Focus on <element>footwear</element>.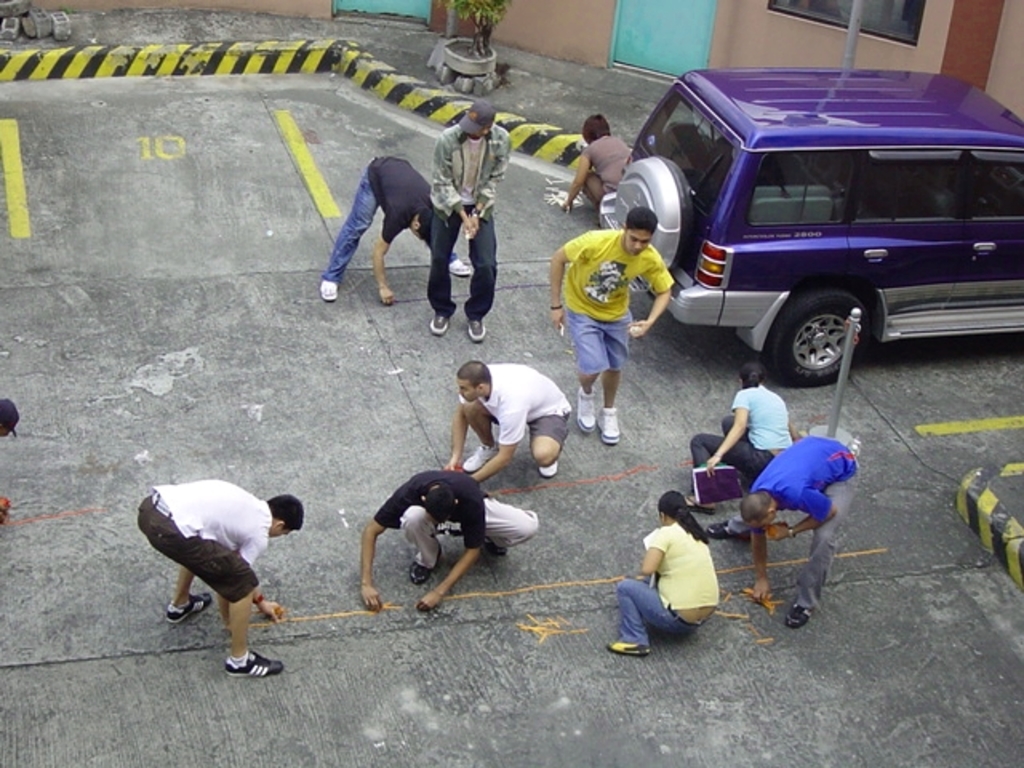
Focused at BBox(430, 314, 448, 338).
